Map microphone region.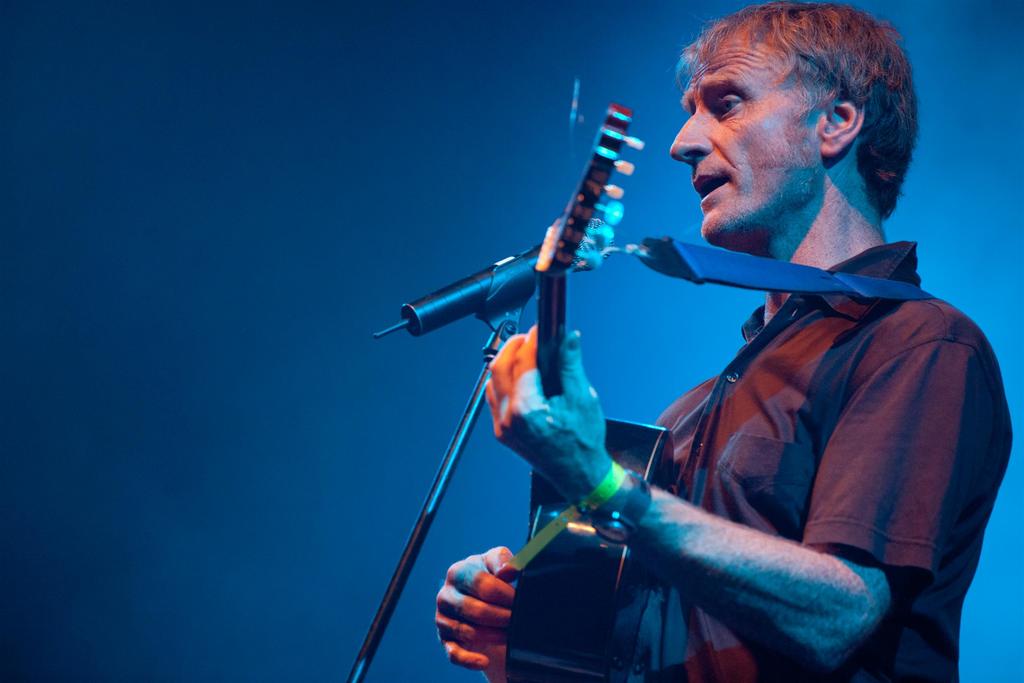
Mapped to 376,216,619,341.
